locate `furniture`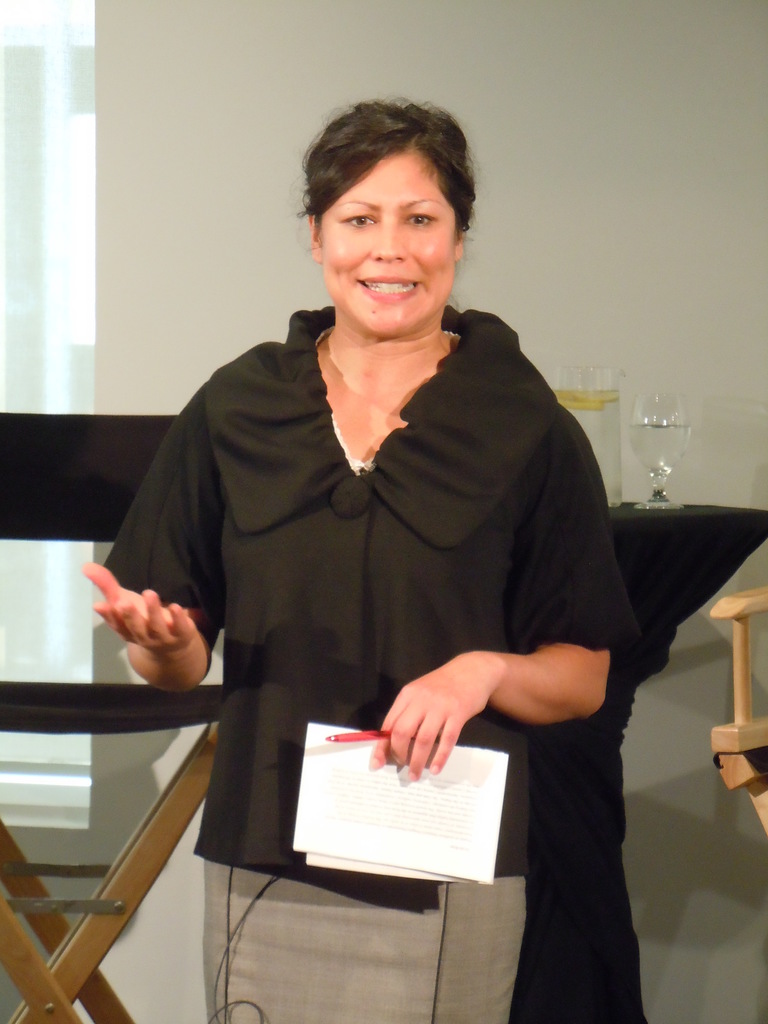
locate(710, 582, 767, 841)
